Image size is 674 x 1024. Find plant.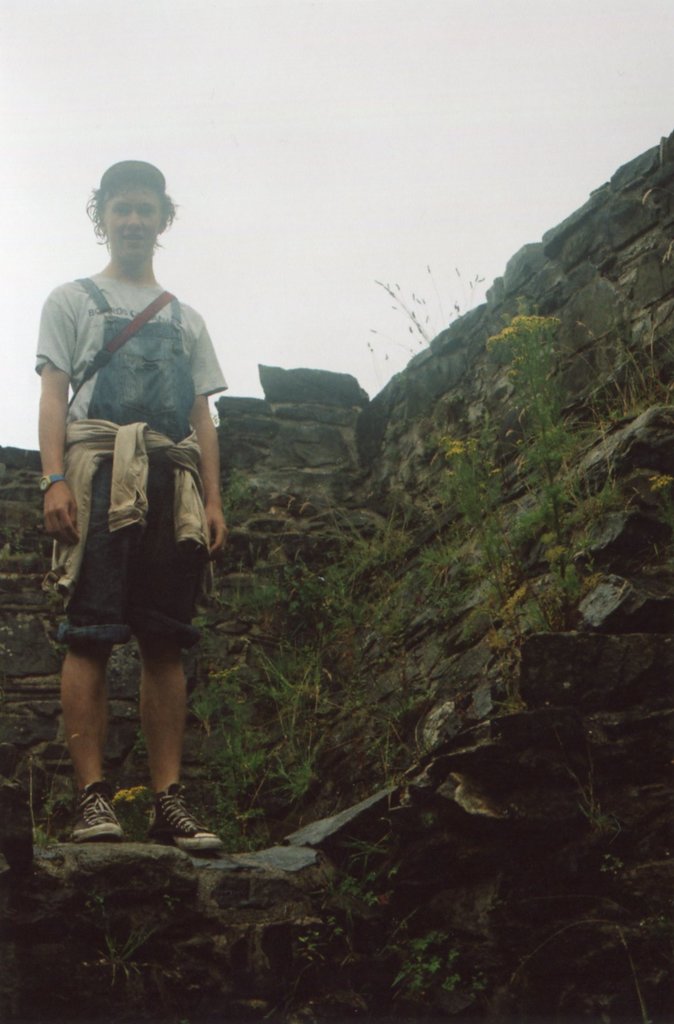
pyautogui.locateOnScreen(293, 863, 417, 1005).
